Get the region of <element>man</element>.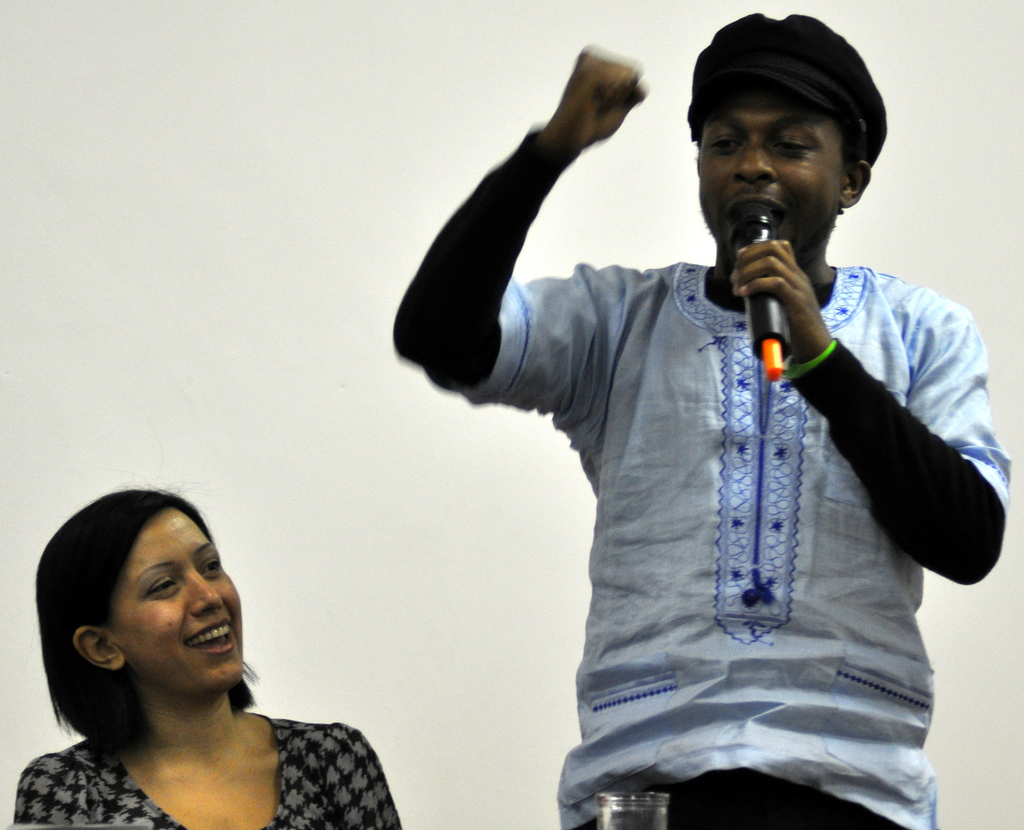
x1=351, y1=10, x2=995, y2=823.
